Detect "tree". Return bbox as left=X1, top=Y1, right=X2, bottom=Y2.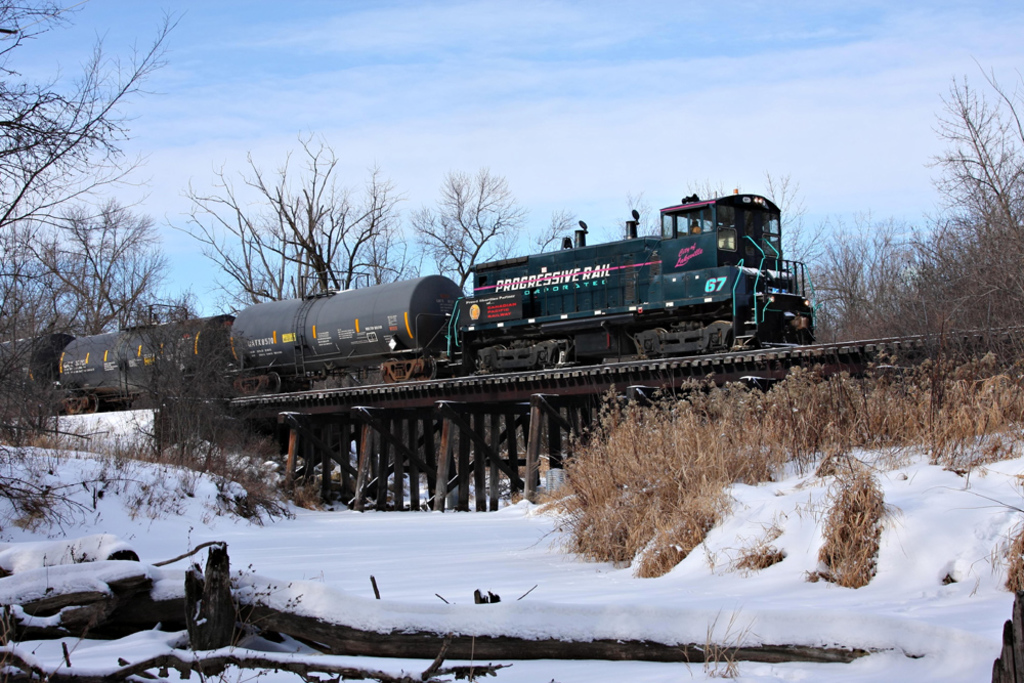
left=525, top=207, right=582, bottom=259.
